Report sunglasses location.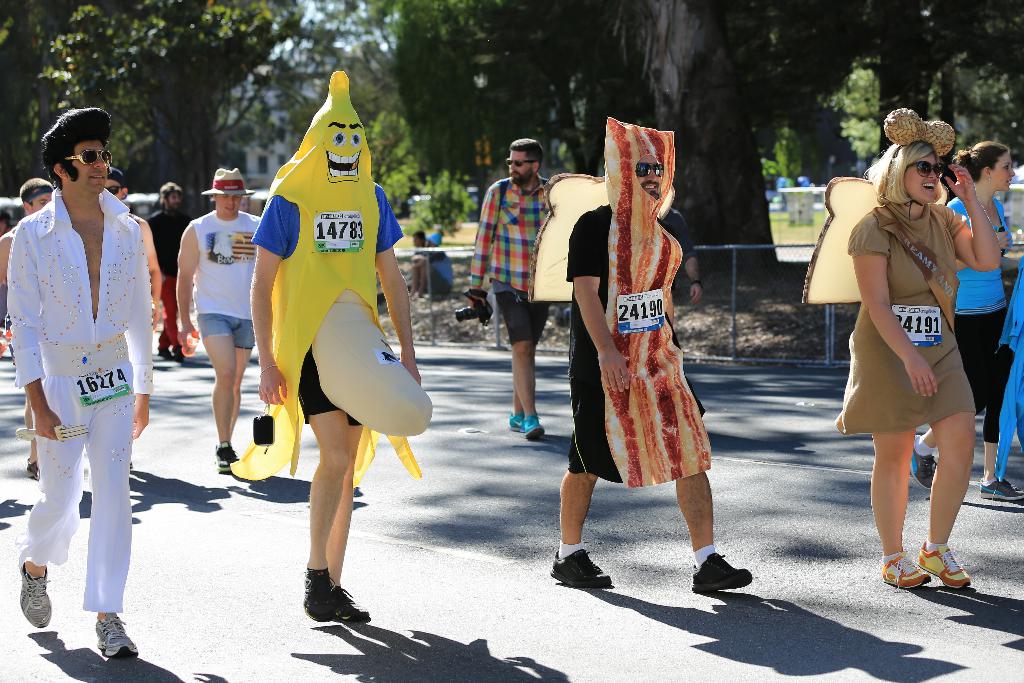
Report: pyautogui.locateOnScreen(65, 149, 114, 168).
